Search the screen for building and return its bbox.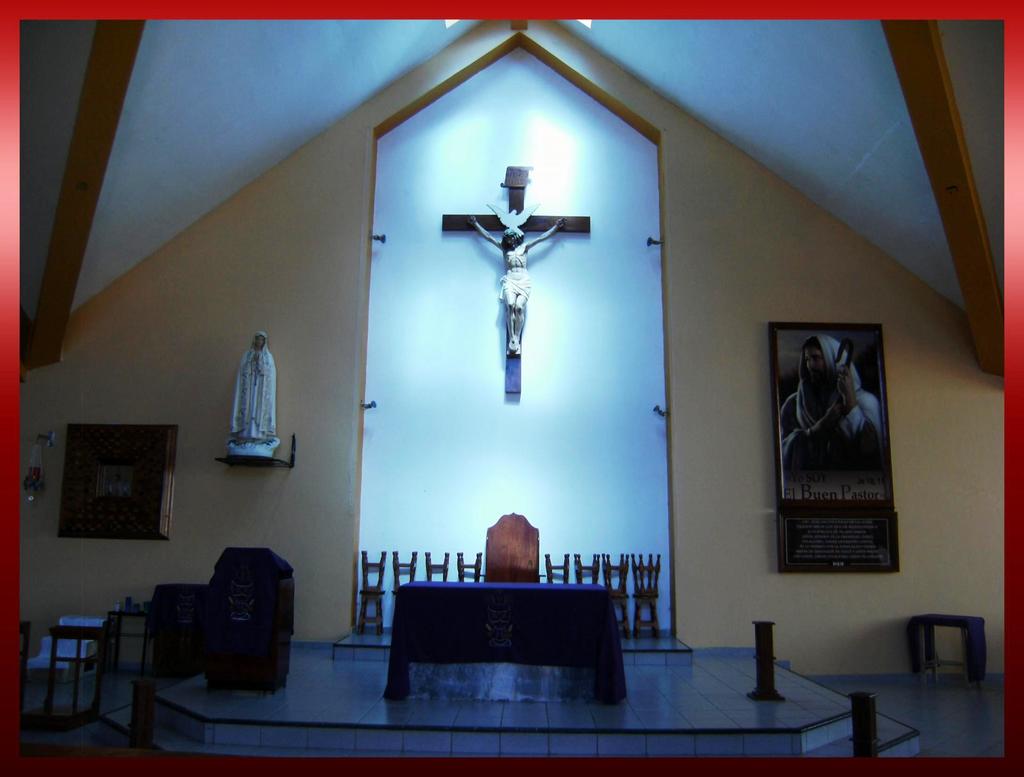
Found: x1=0, y1=14, x2=1000, y2=776.
